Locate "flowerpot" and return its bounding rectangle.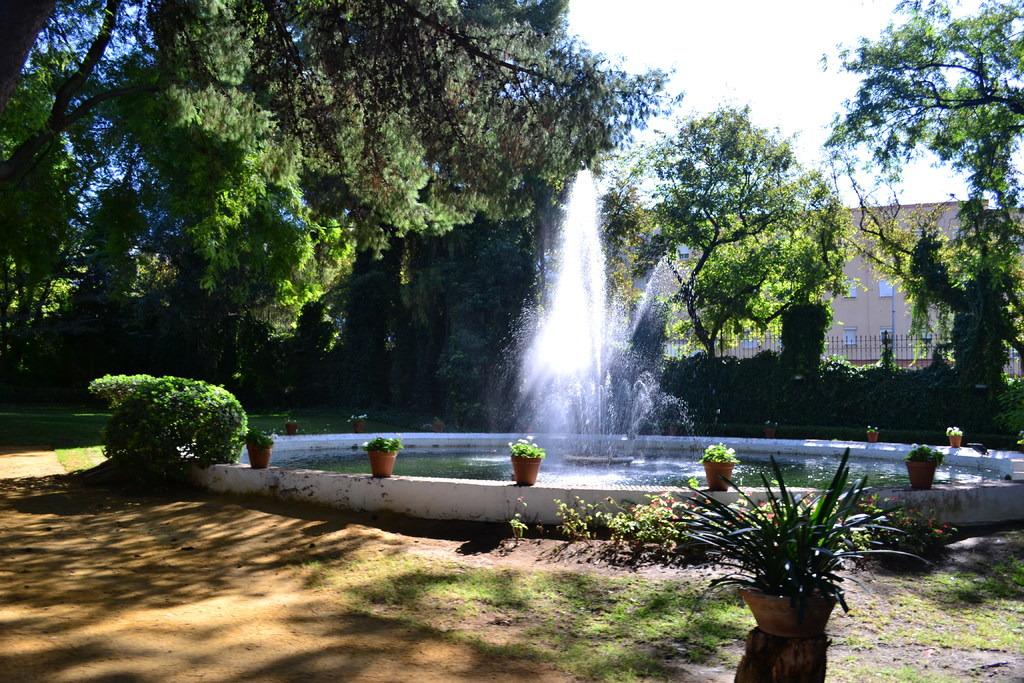
[740, 586, 837, 639].
